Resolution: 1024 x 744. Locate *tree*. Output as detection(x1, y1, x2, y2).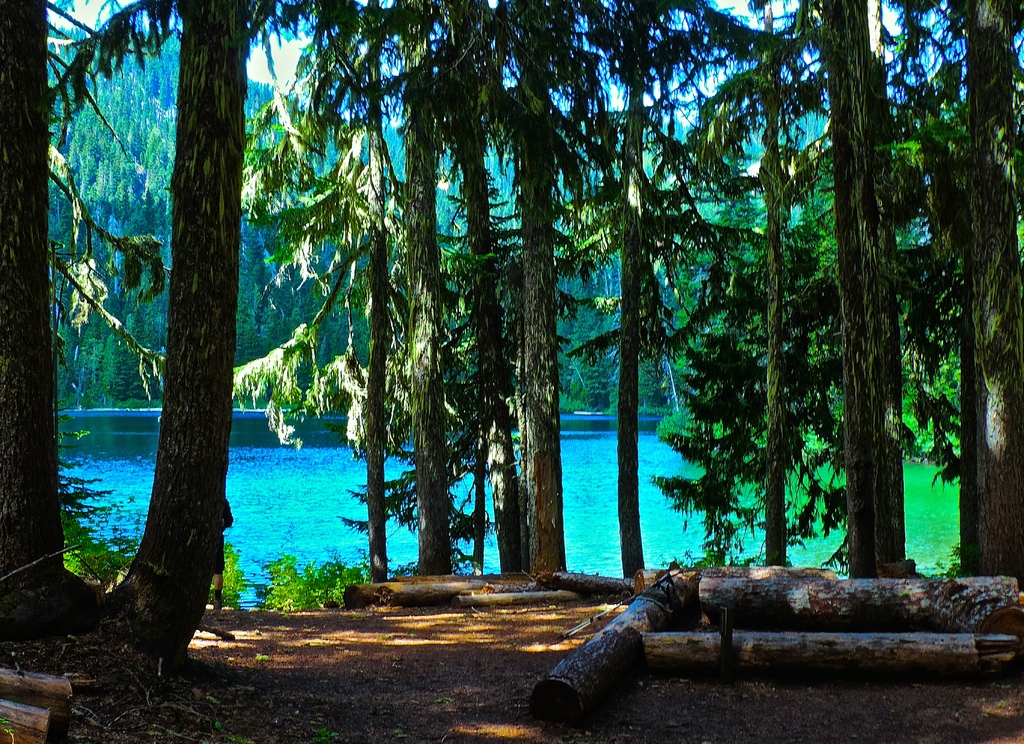
detection(456, 0, 530, 574).
